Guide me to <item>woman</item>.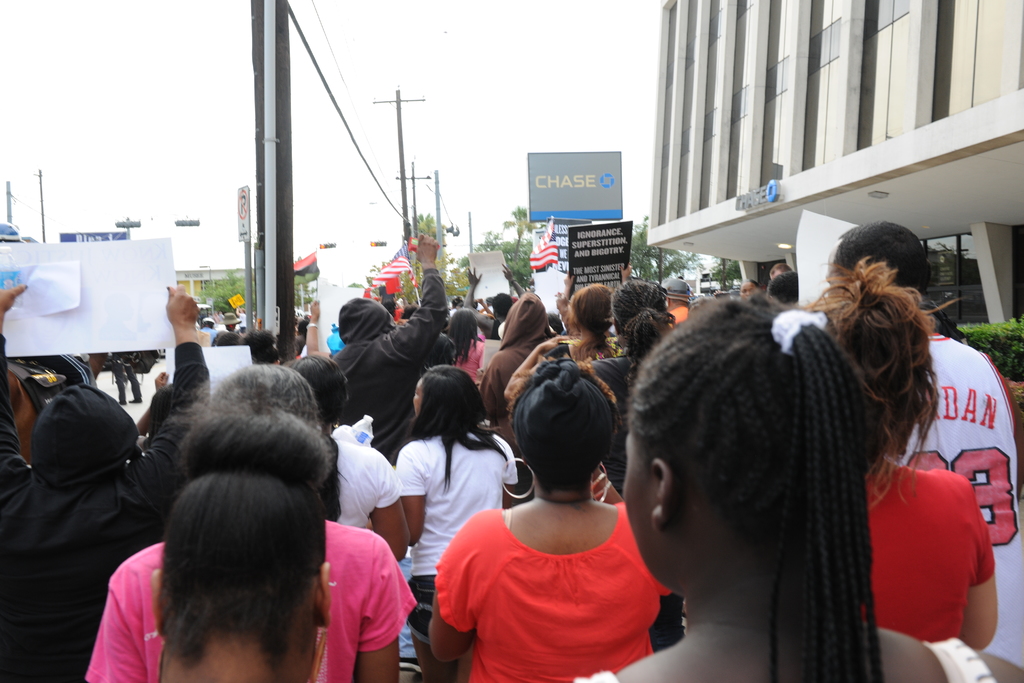
Guidance: x1=152, y1=409, x2=330, y2=682.
